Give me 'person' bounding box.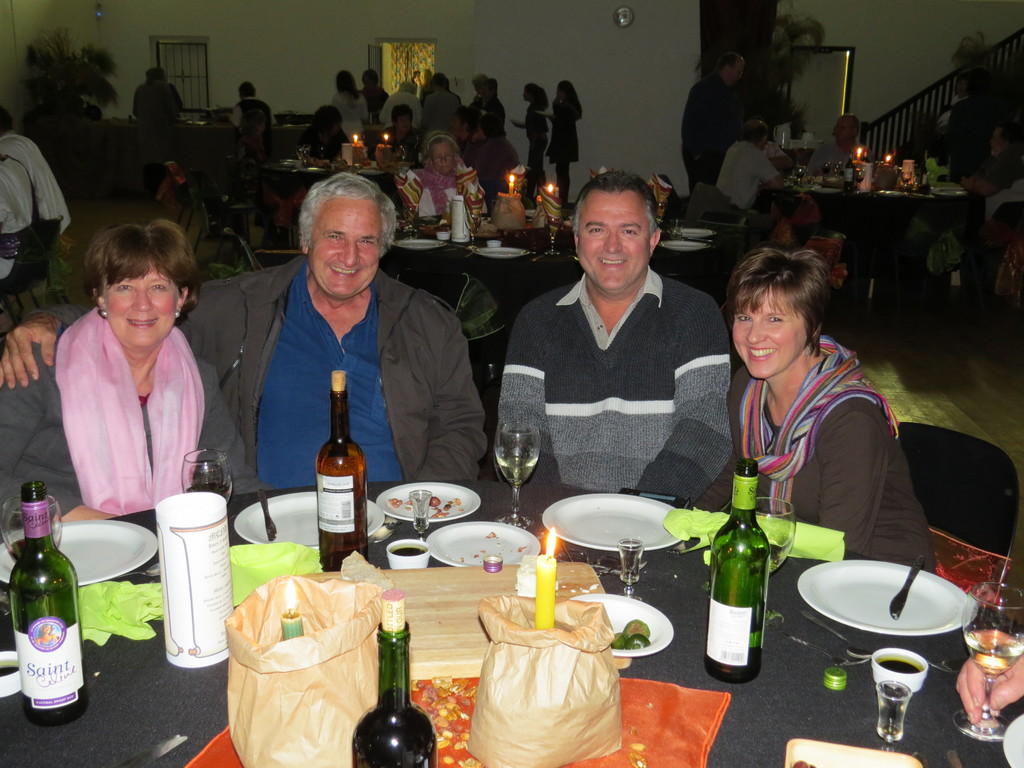
rect(714, 119, 789, 226).
